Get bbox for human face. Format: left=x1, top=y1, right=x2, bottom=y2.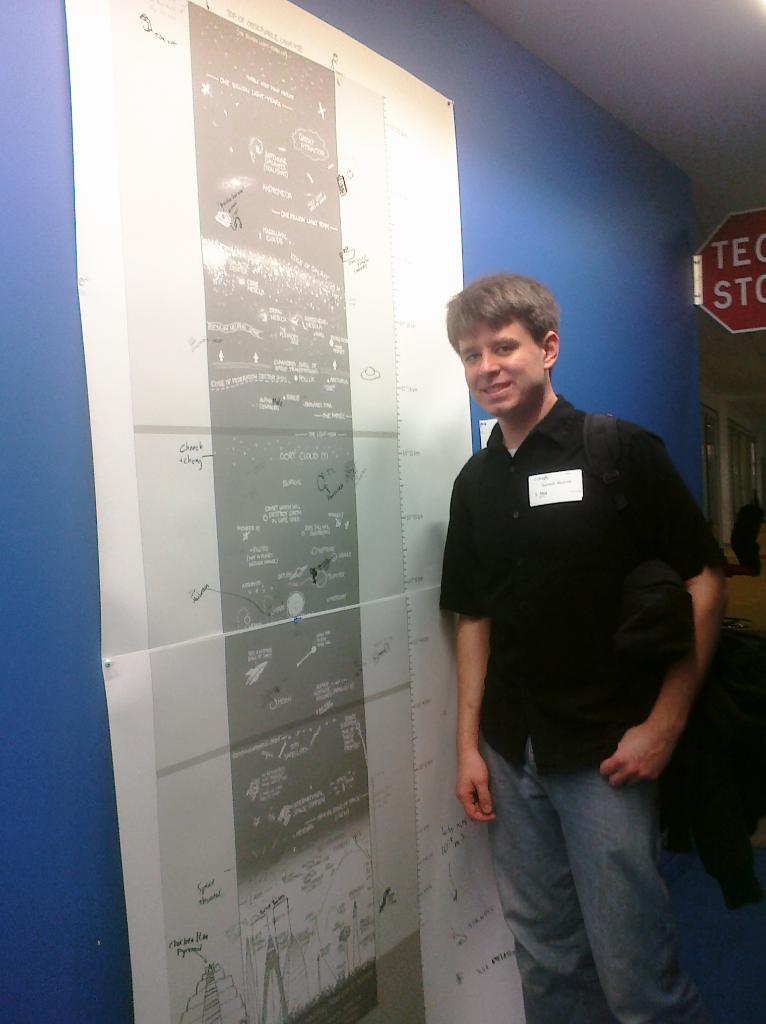
left=458, top=312, right=547, bottom=416.
